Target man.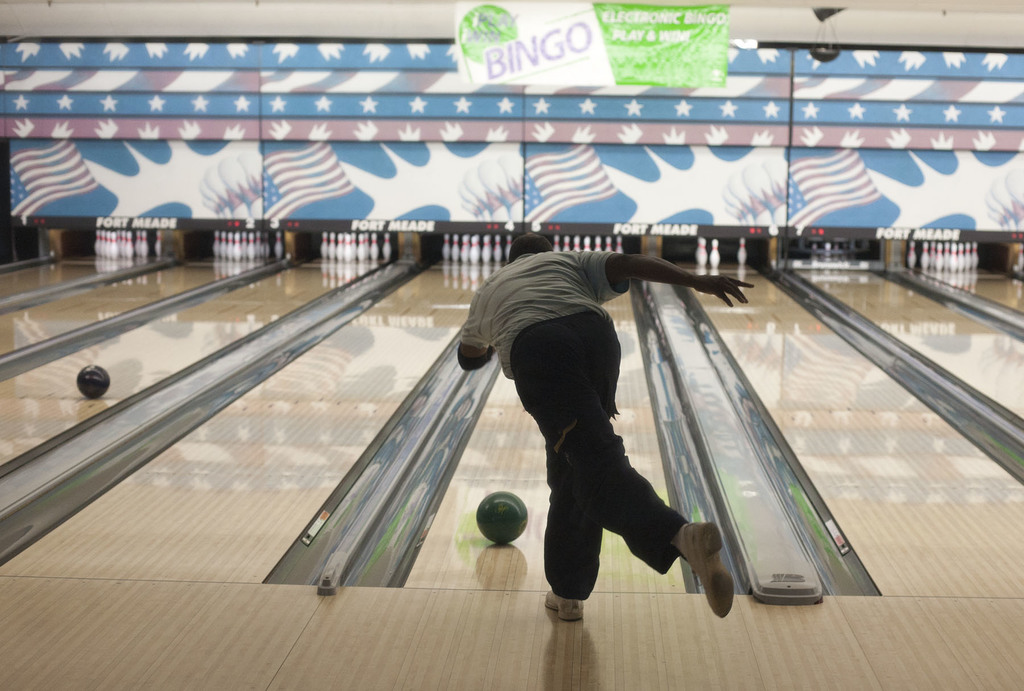
Target region: [456, 232, 754, 621].
